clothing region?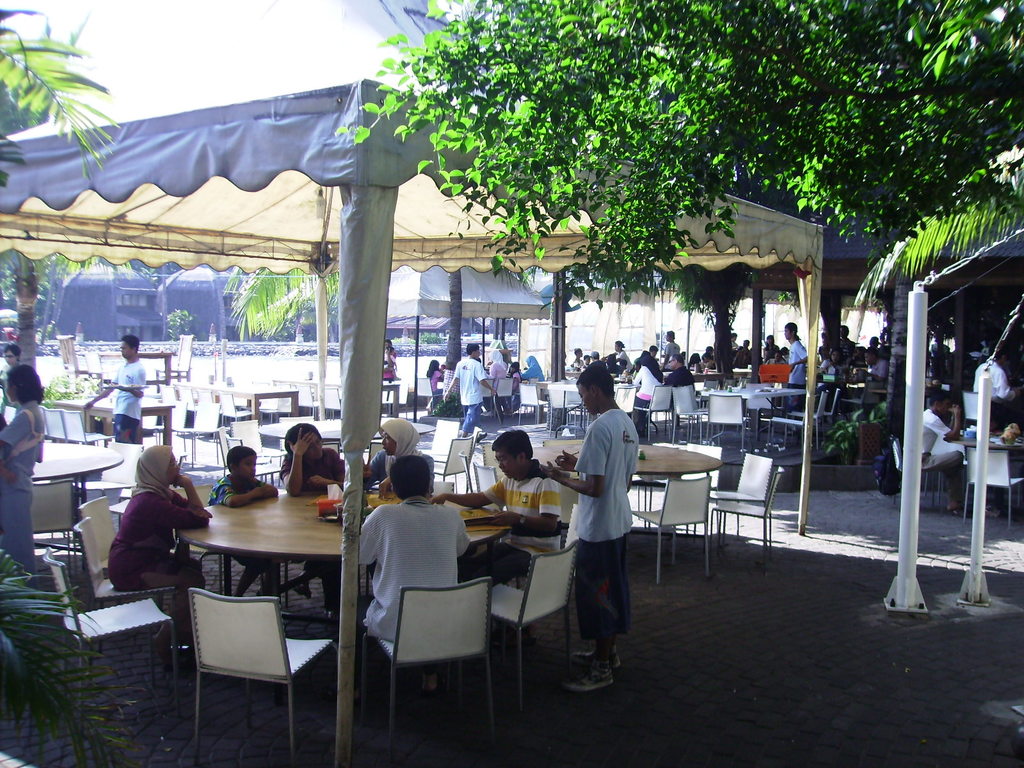
x1=429 y1=372 x2=442 y2=402
